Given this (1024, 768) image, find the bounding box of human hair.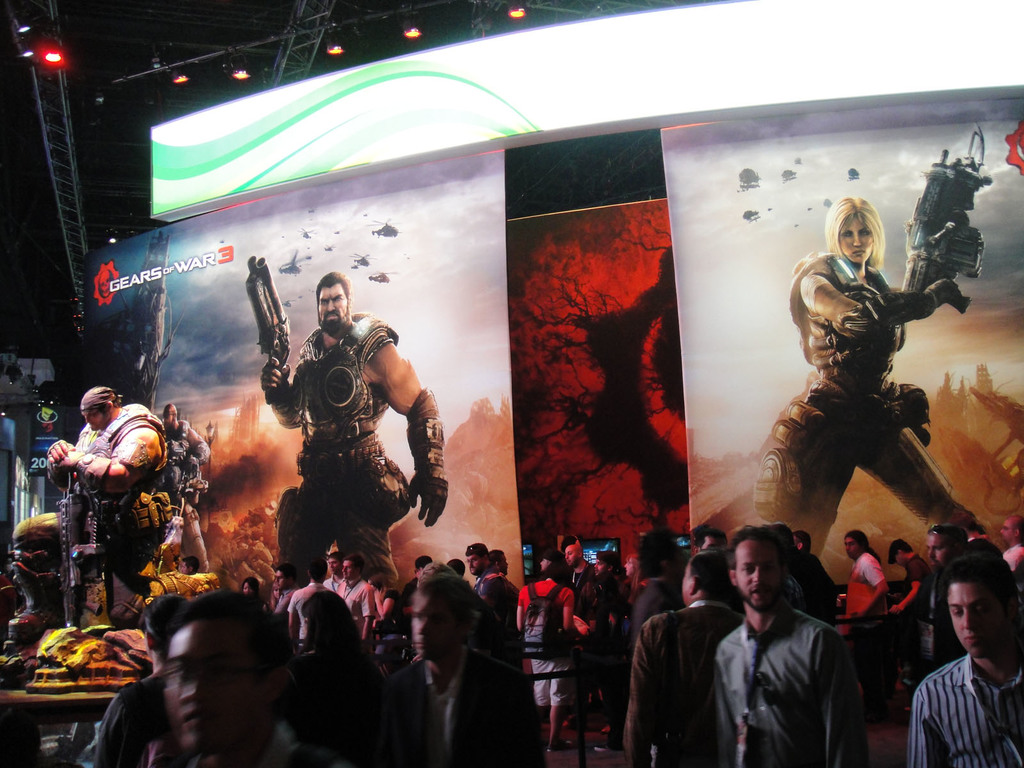
Rect(490, 548, 504, 566).
